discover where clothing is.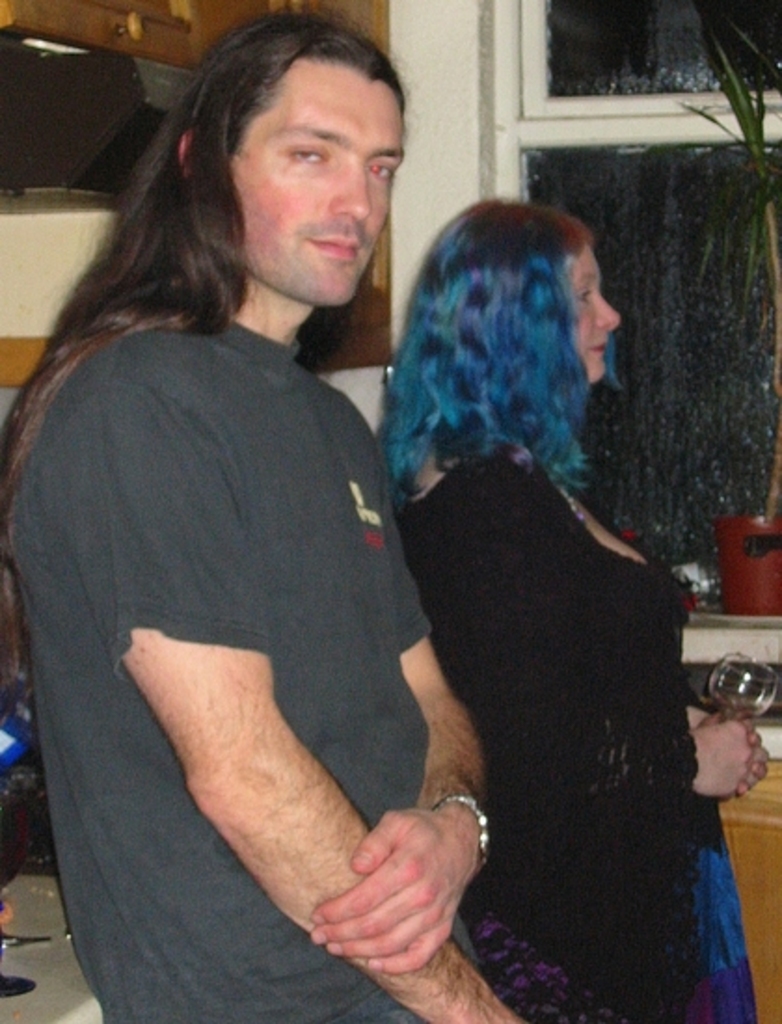
Discovered at [13,320,480,1022].
